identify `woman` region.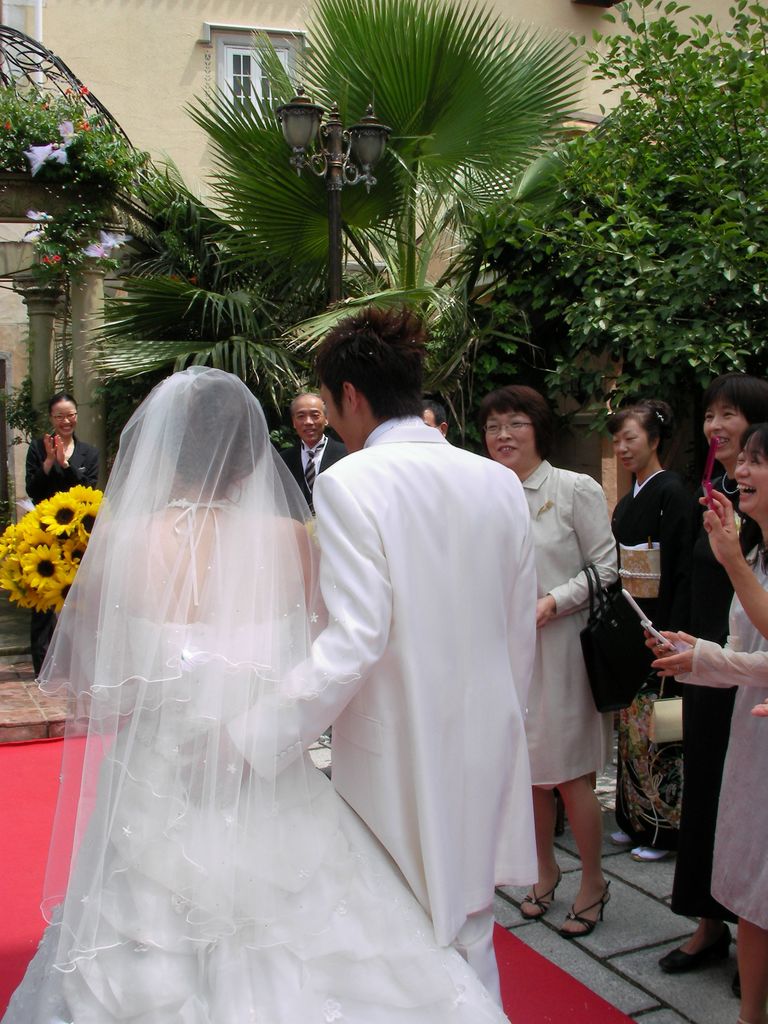
Region: l=651, t=376, r=762, b=1023.
